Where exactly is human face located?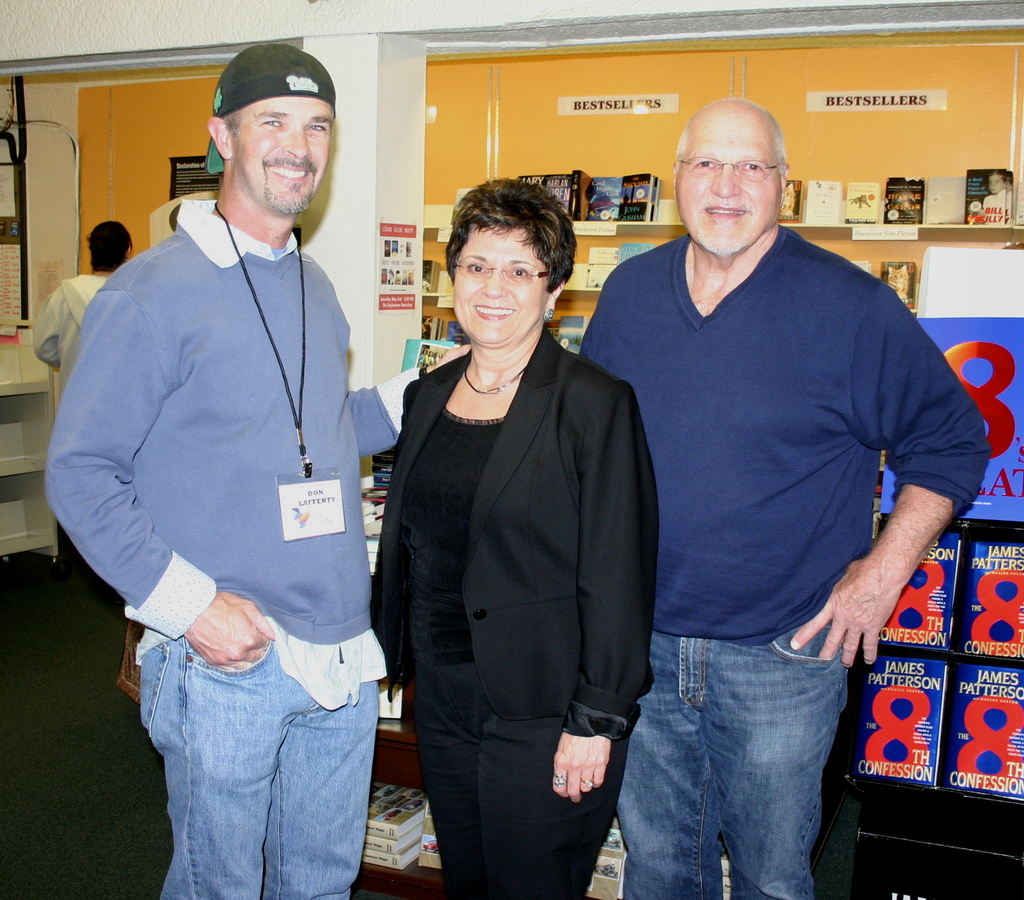
Its bounding box is region(675, 119, 780, 252).
